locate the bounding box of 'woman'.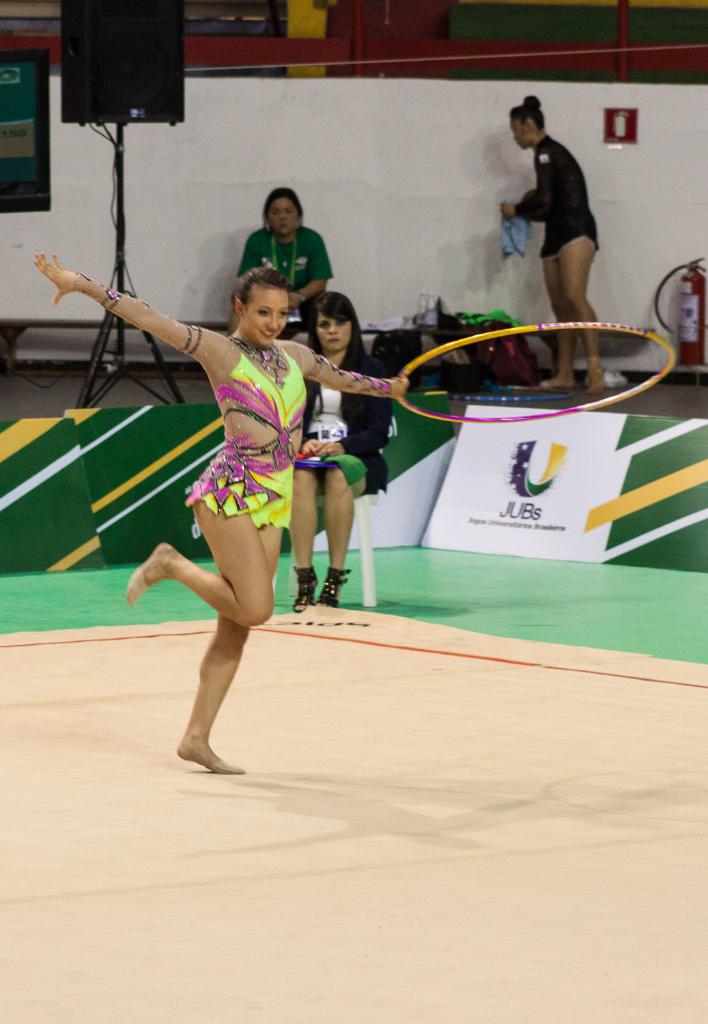
Bounding box: Rect(485, 89, 608, 385).
